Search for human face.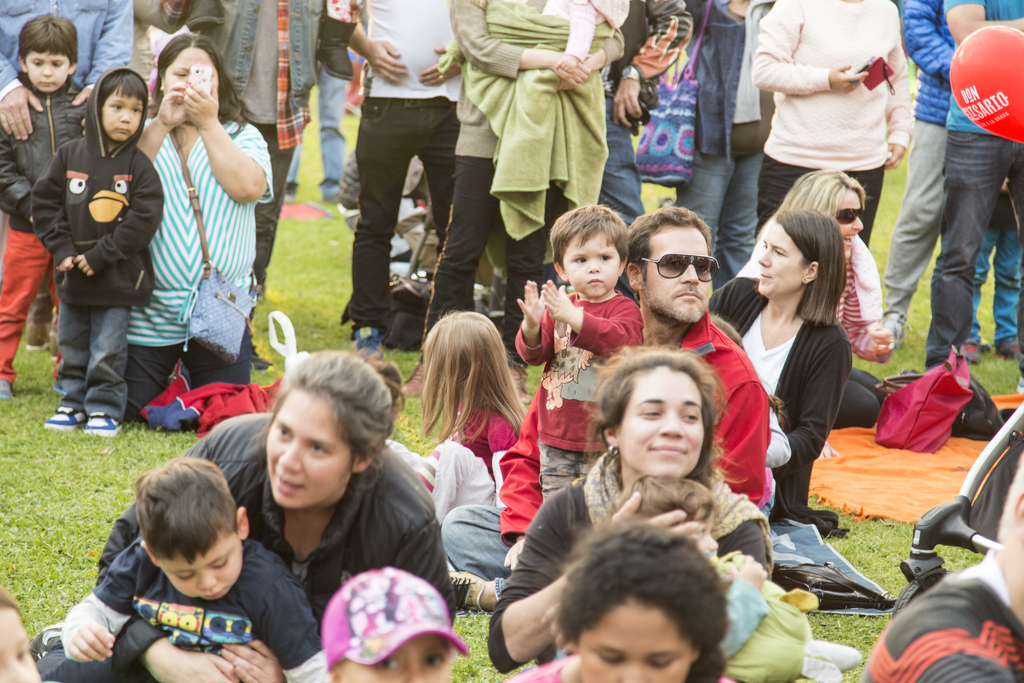
Found at 557, 232, 621, 293.
